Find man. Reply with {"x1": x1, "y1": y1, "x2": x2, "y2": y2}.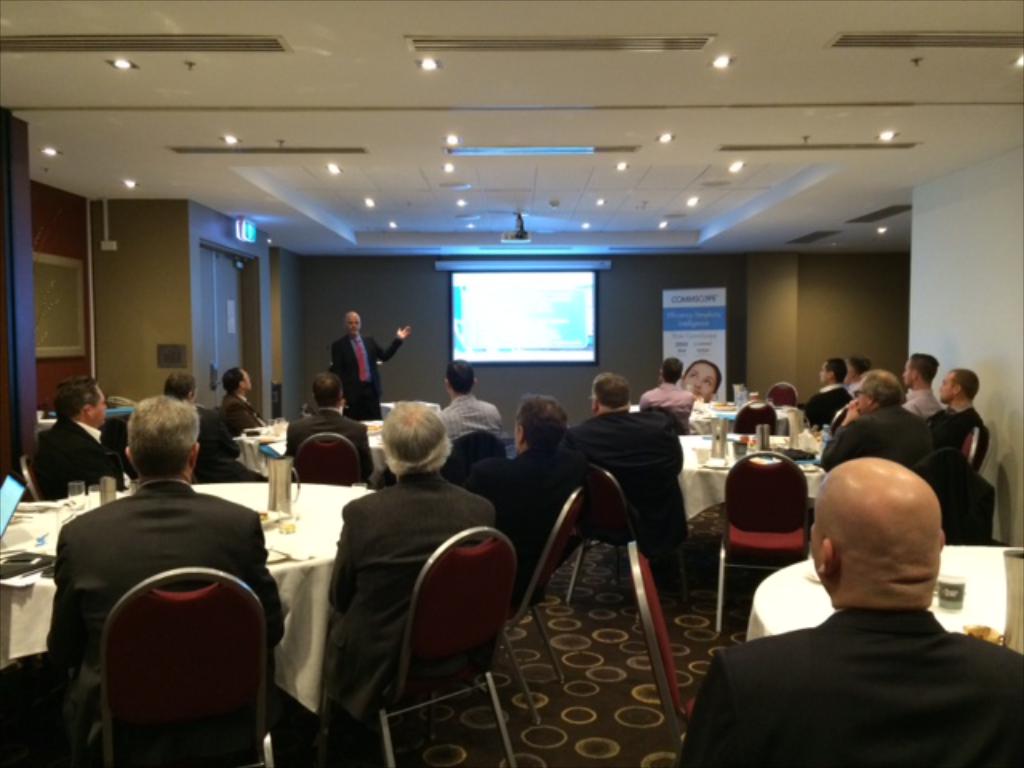
{"x1": 32, "y1": 370, "x2": 130, "y2": 501}.
